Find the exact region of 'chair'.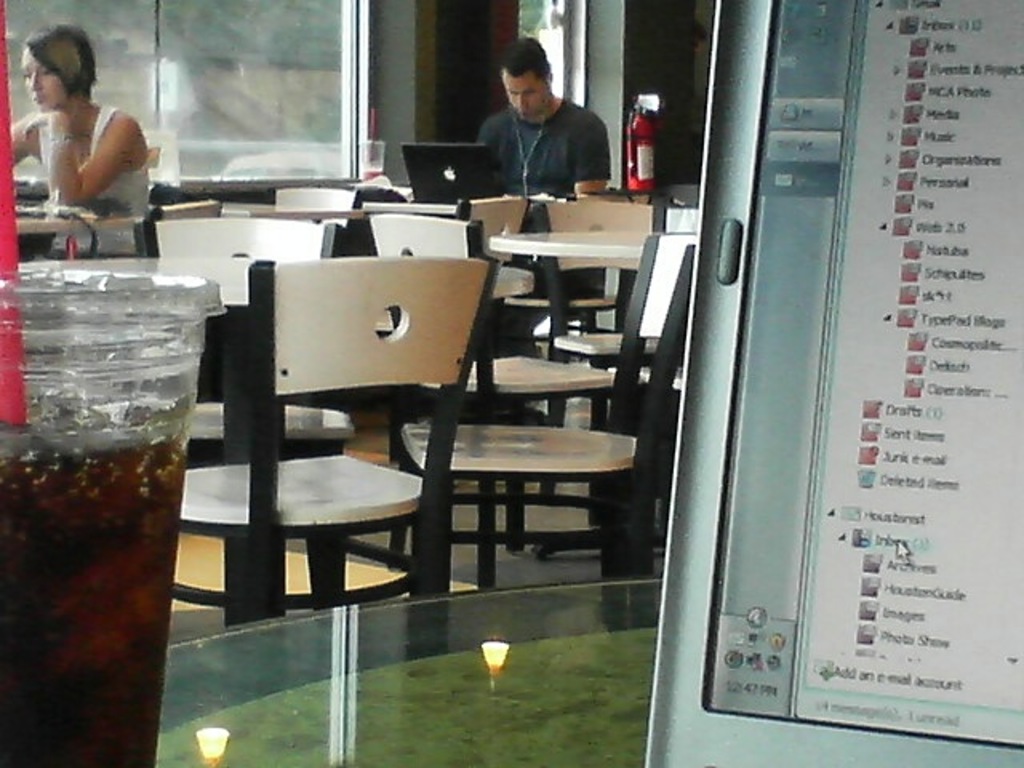
Exact region: (x1=606, y1=198, x2=709, y2=546).
